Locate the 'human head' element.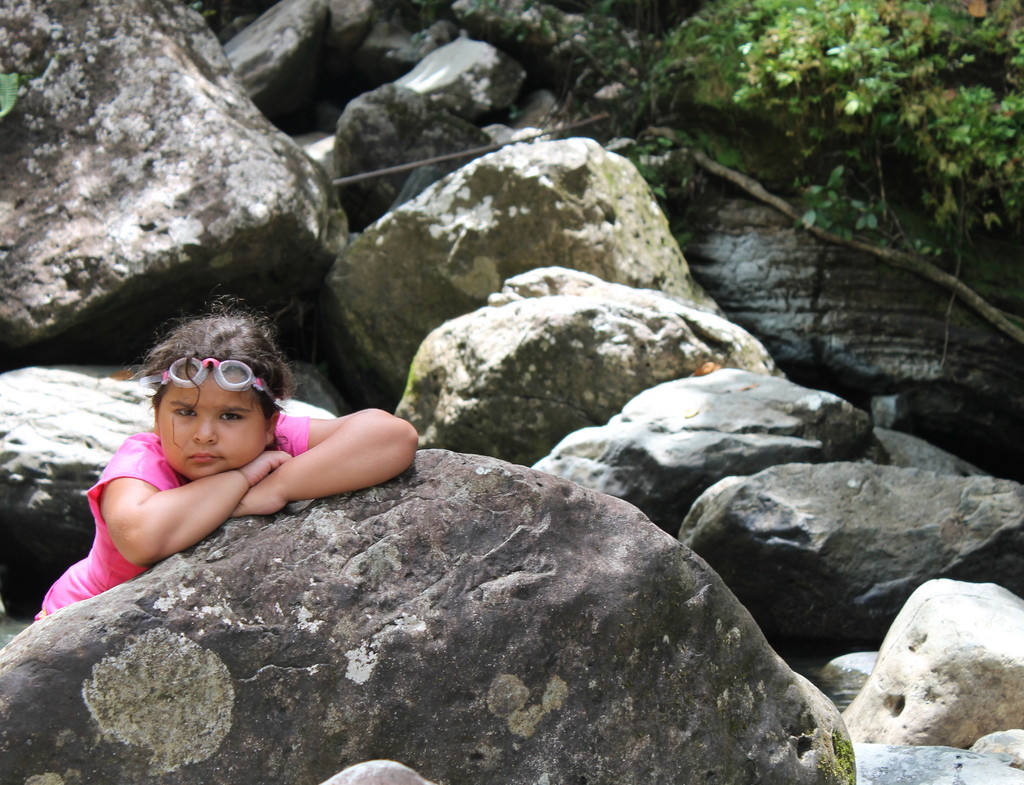
Element bbox: [131,310,285,482].
